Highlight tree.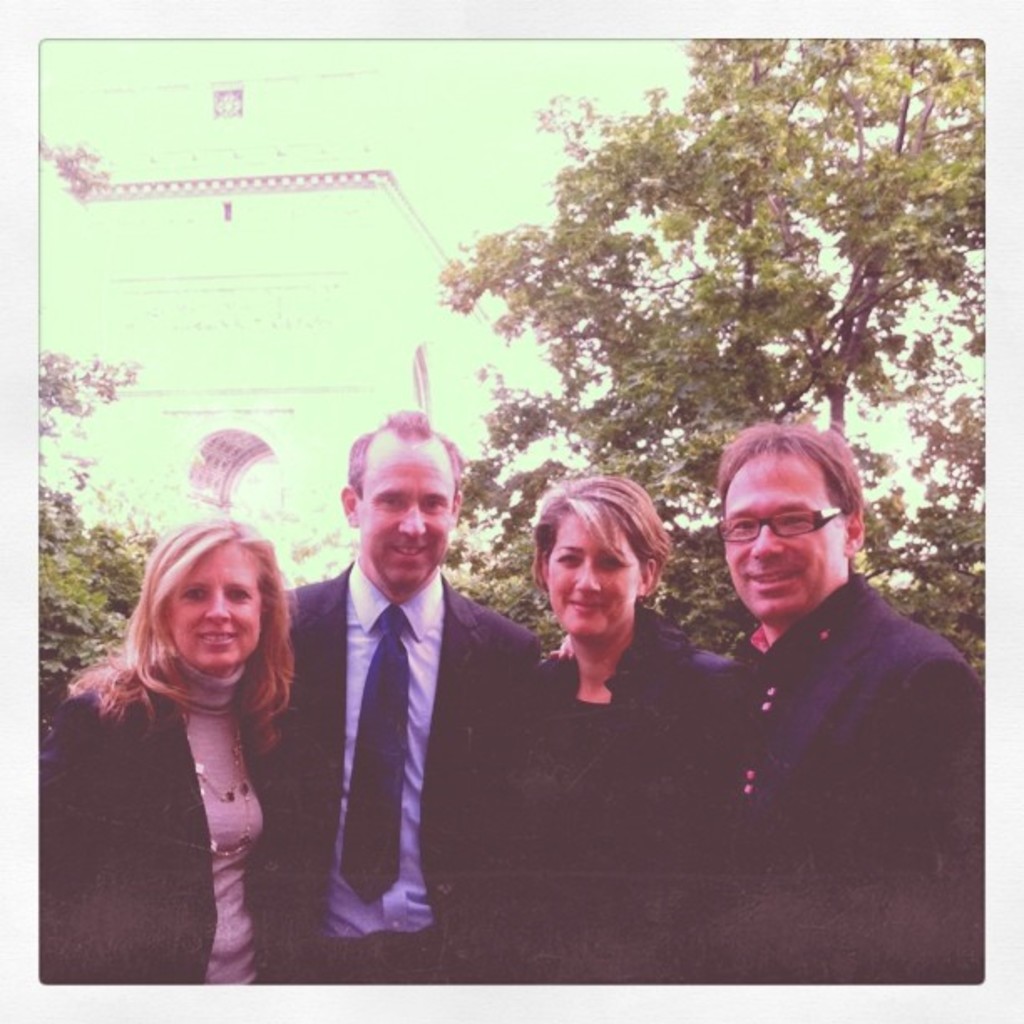
Highlighted region: <bbox>427, 3, 1022, 648</bbox>.
